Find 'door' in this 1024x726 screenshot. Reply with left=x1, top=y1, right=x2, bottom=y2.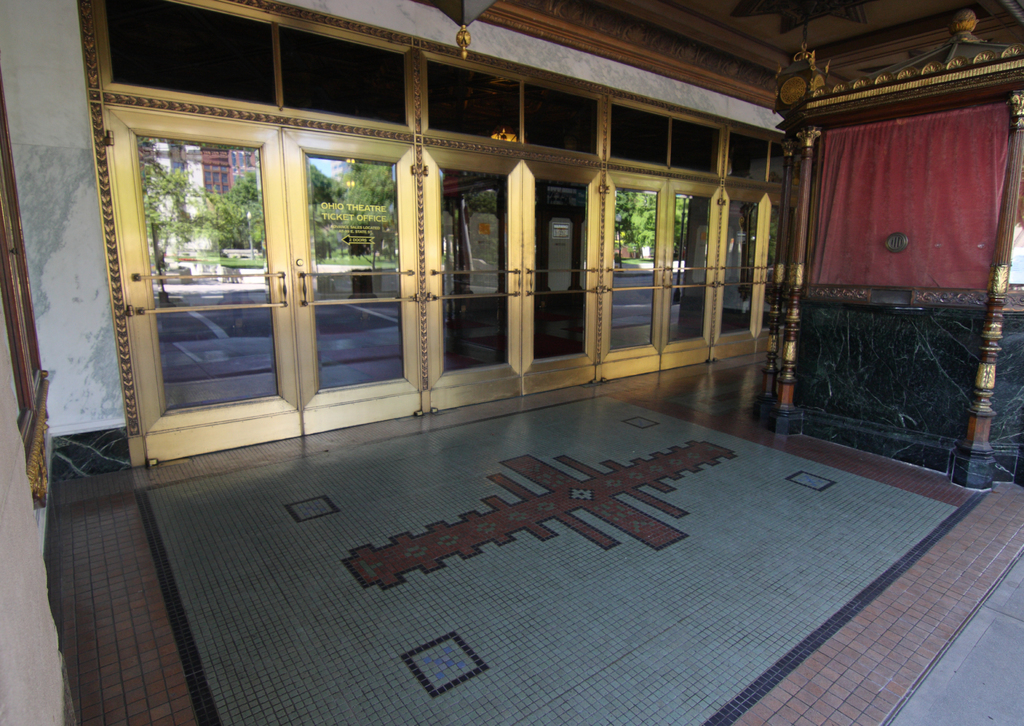
left=125, top=72, right=621, bottom=440.
